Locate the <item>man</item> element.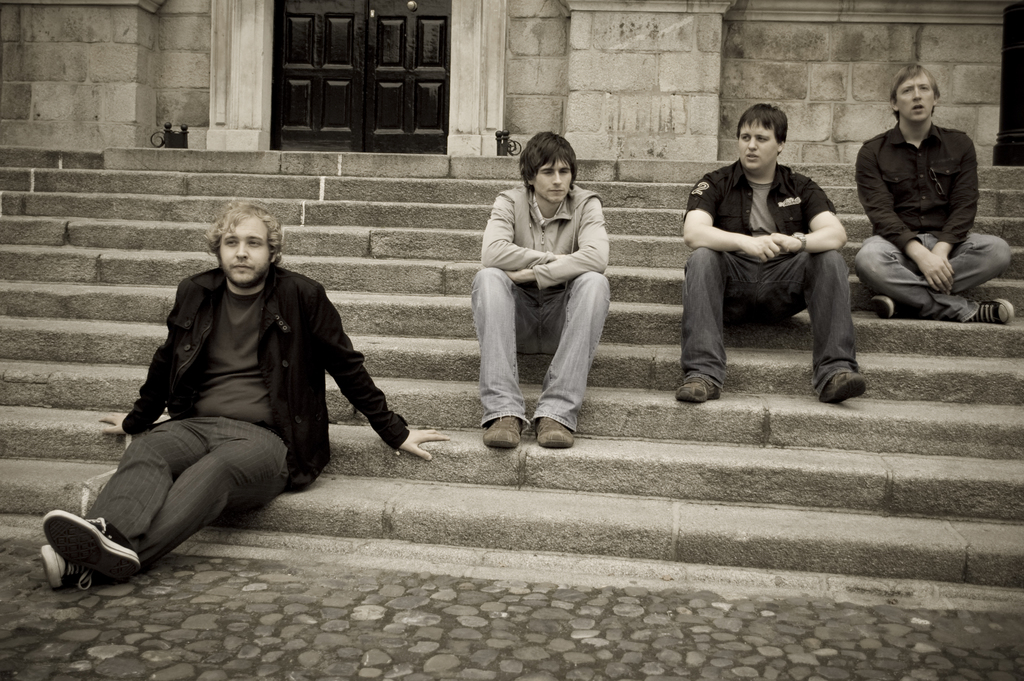
Element bbox: [x1=671, y1=99, x2=868, y2=394].
